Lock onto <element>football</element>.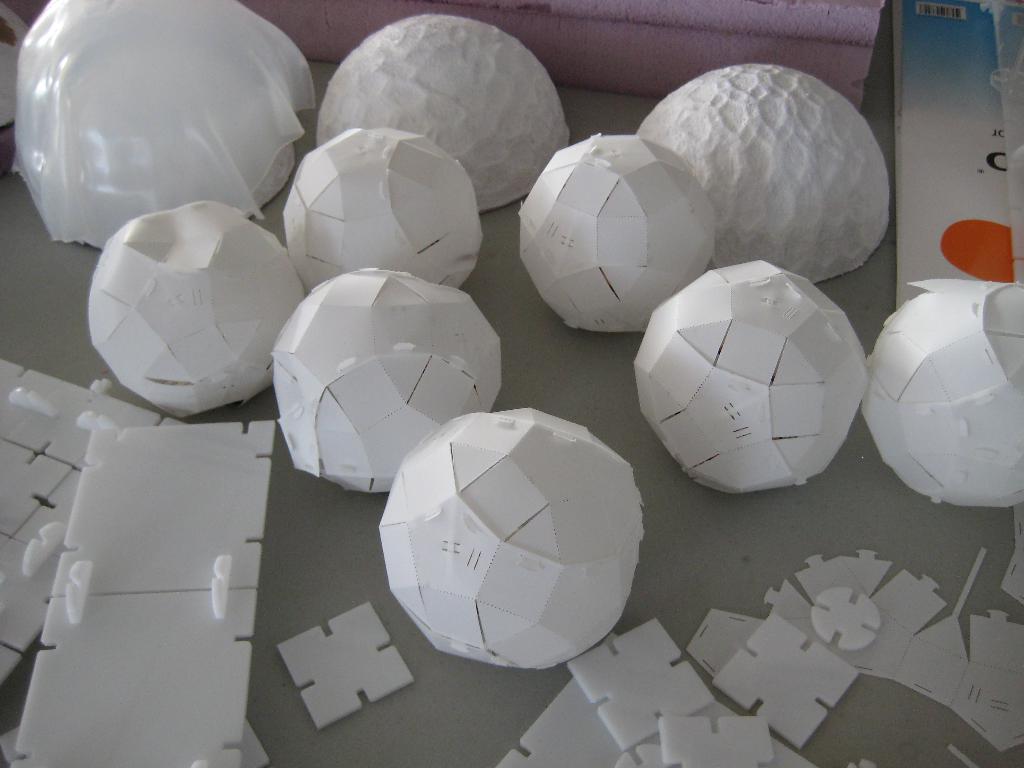
Locked: box(92, 202, 312, 420).
